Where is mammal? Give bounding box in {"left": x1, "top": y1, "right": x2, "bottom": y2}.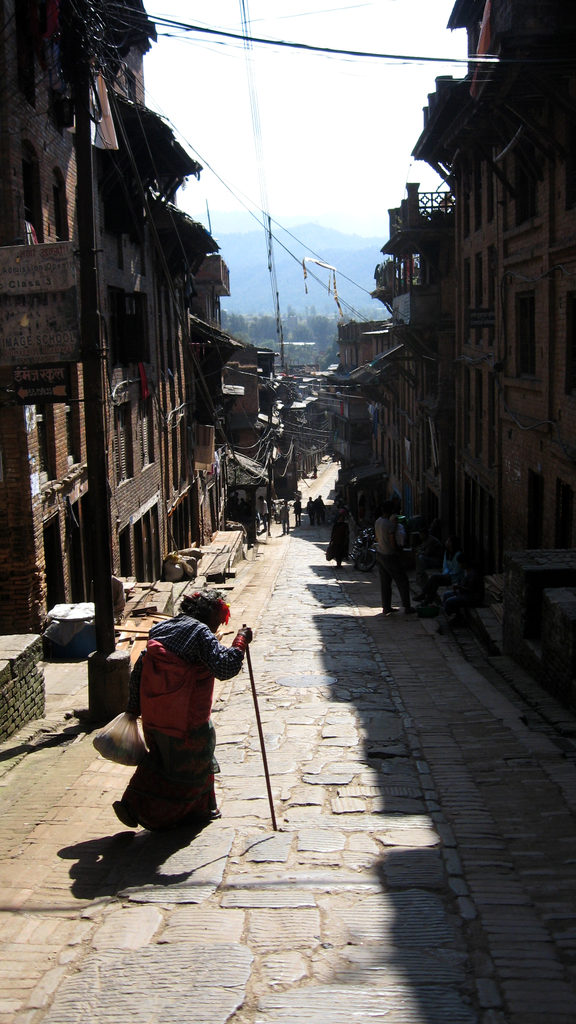
{"left": 330, "top": 504, "right": 349, "bottom": 568}.
